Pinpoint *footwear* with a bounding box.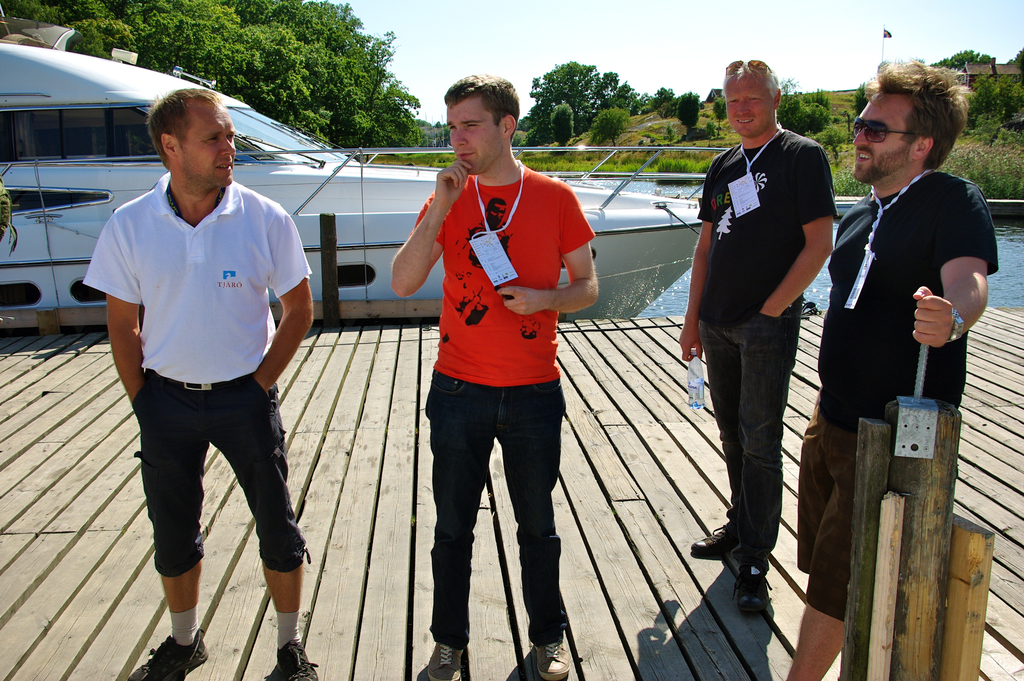
(277, 636, 325, 680).
